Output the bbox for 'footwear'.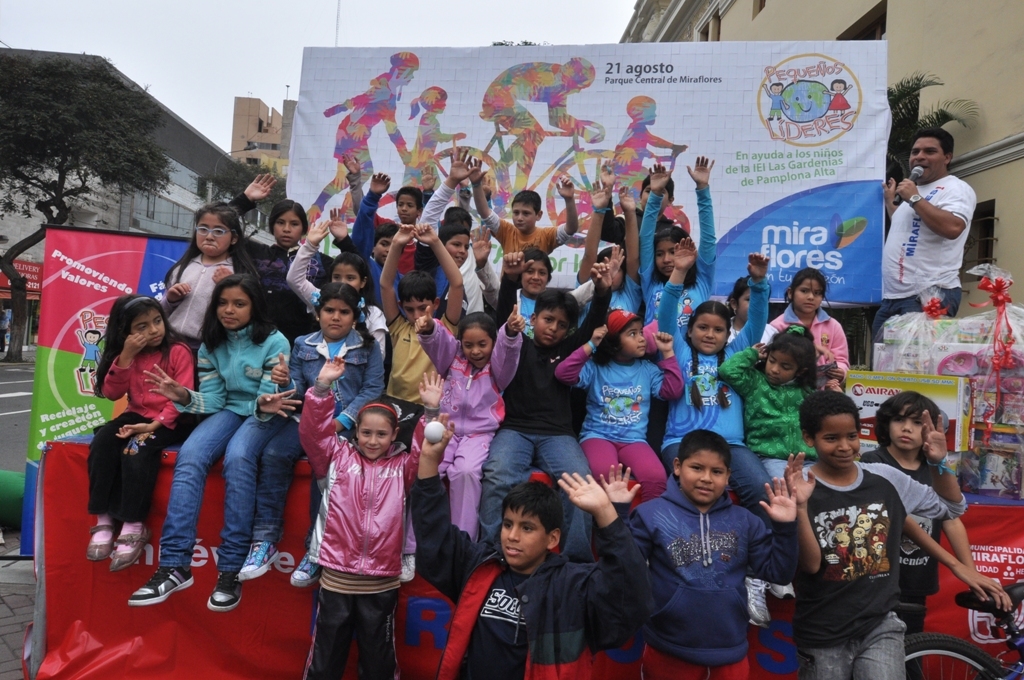
130 567 198 607.
